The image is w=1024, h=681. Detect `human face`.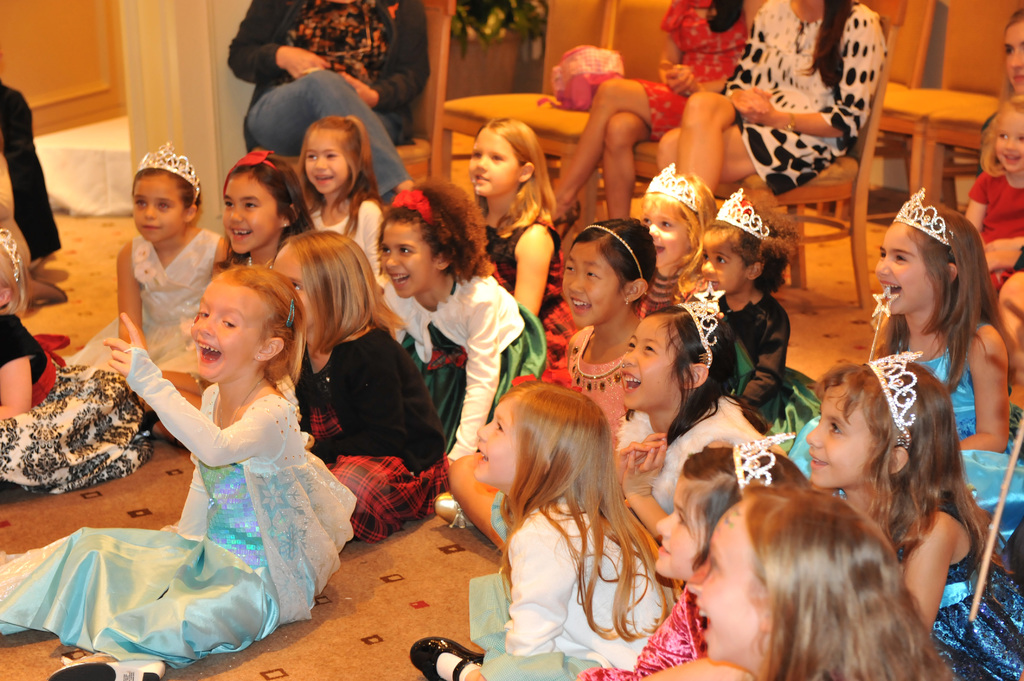
Detection: left=131, top=177, right=189, bottom=241.
